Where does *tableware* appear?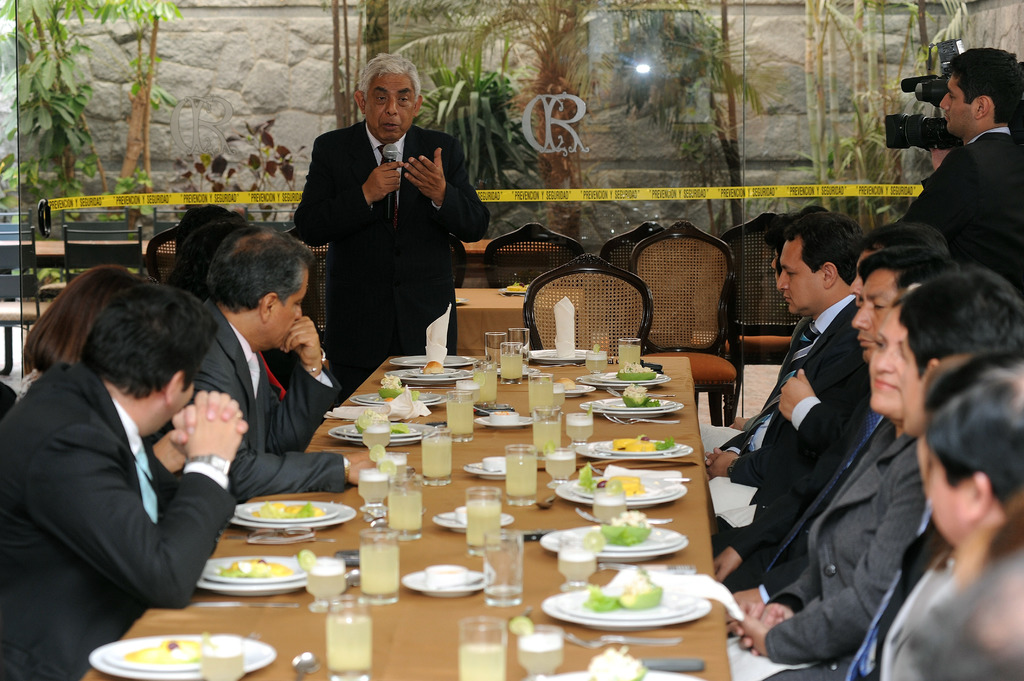
Appears at BBox(545, 671, 707, 680).
